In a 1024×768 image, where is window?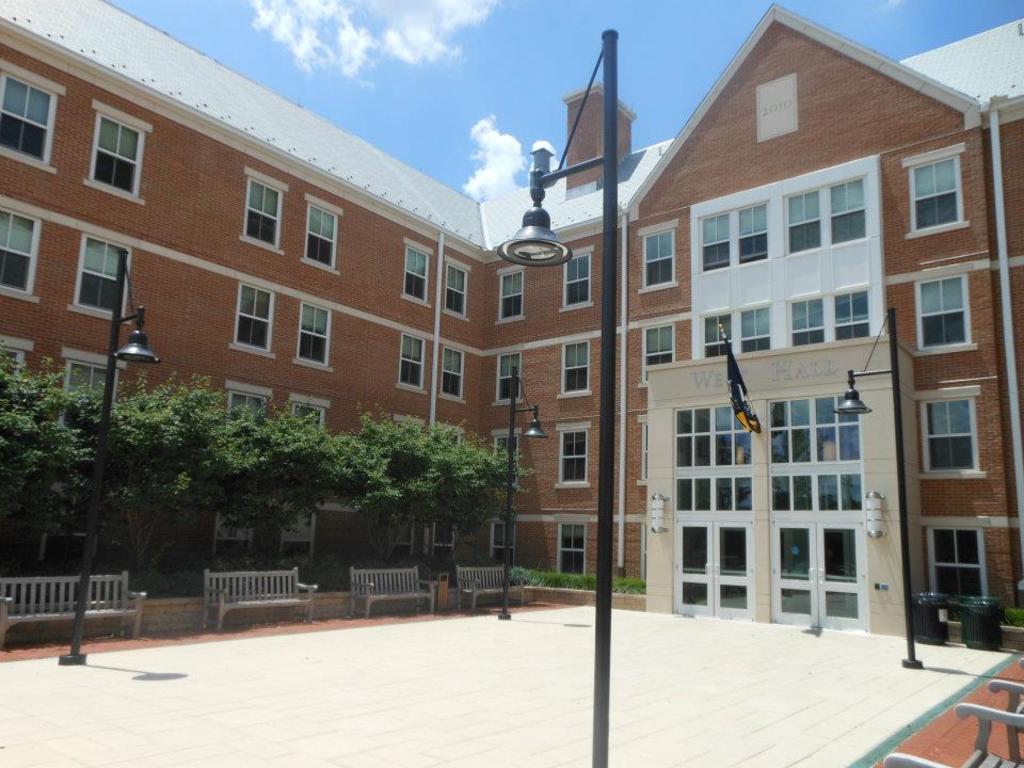
919:398:980:470.
